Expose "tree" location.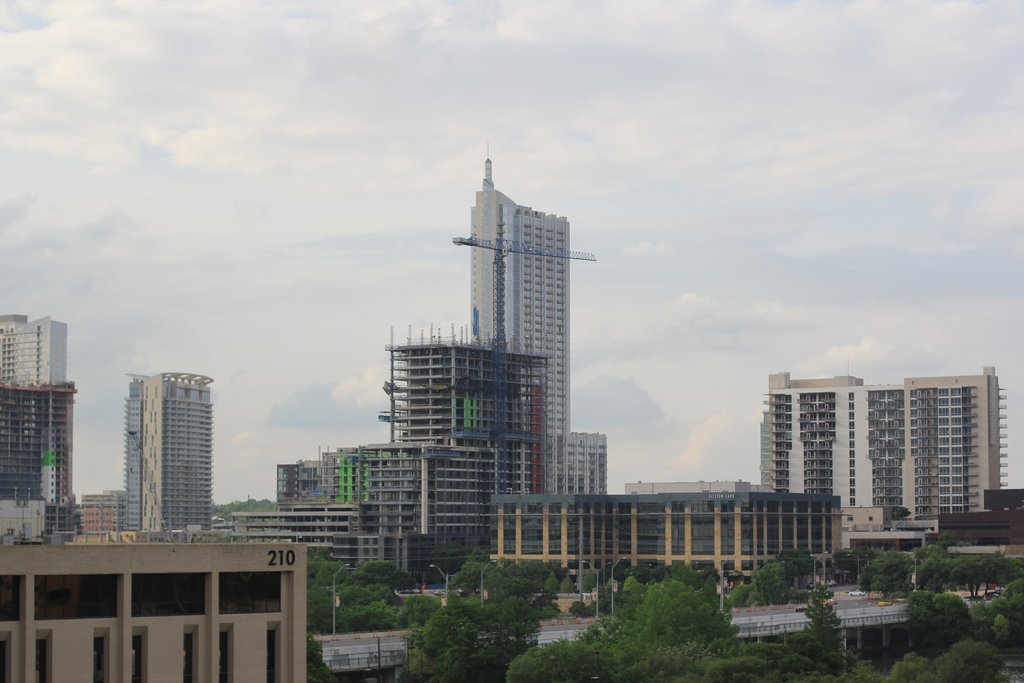
Exposed at <box>841,659,882,682</box>.
